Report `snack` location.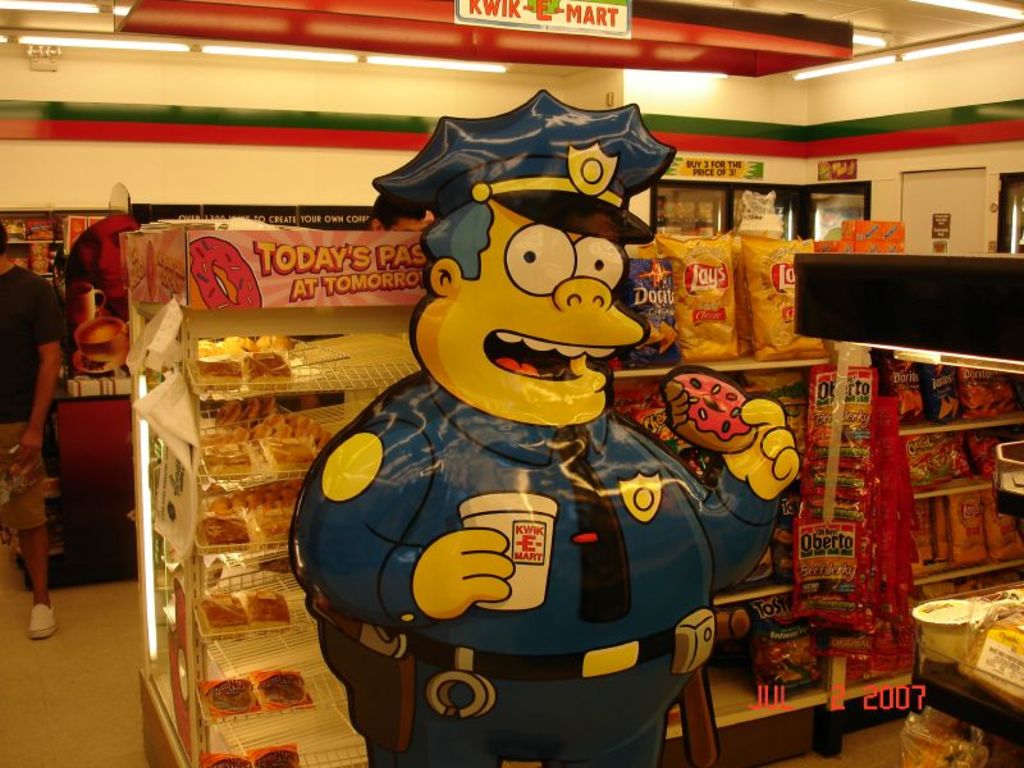
Report: {"x1": 925, "y1": 365, "x2": 972, "y2": 419}.
